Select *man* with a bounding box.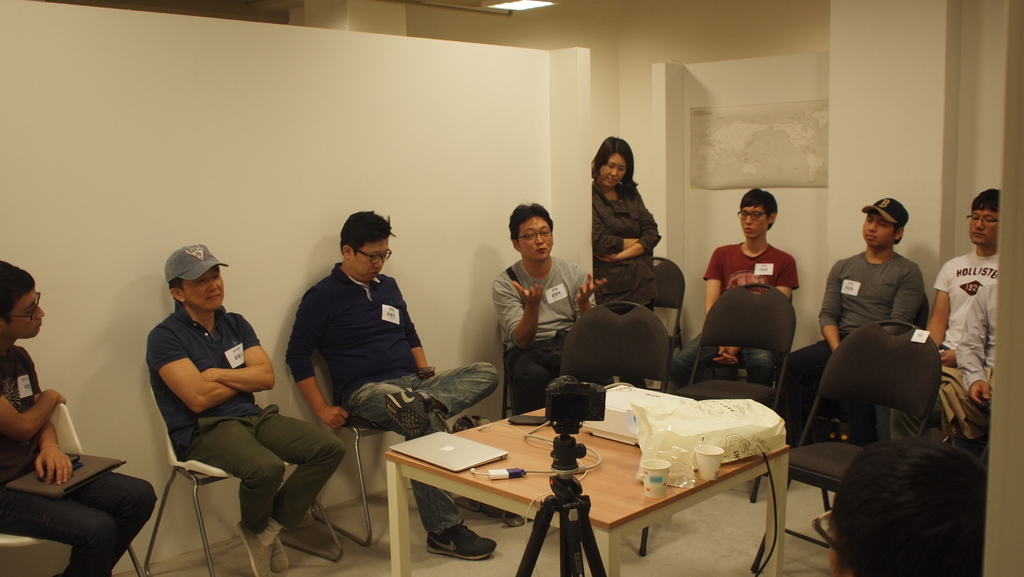
[x1=493, y1=197, x2=604, y2=417].
